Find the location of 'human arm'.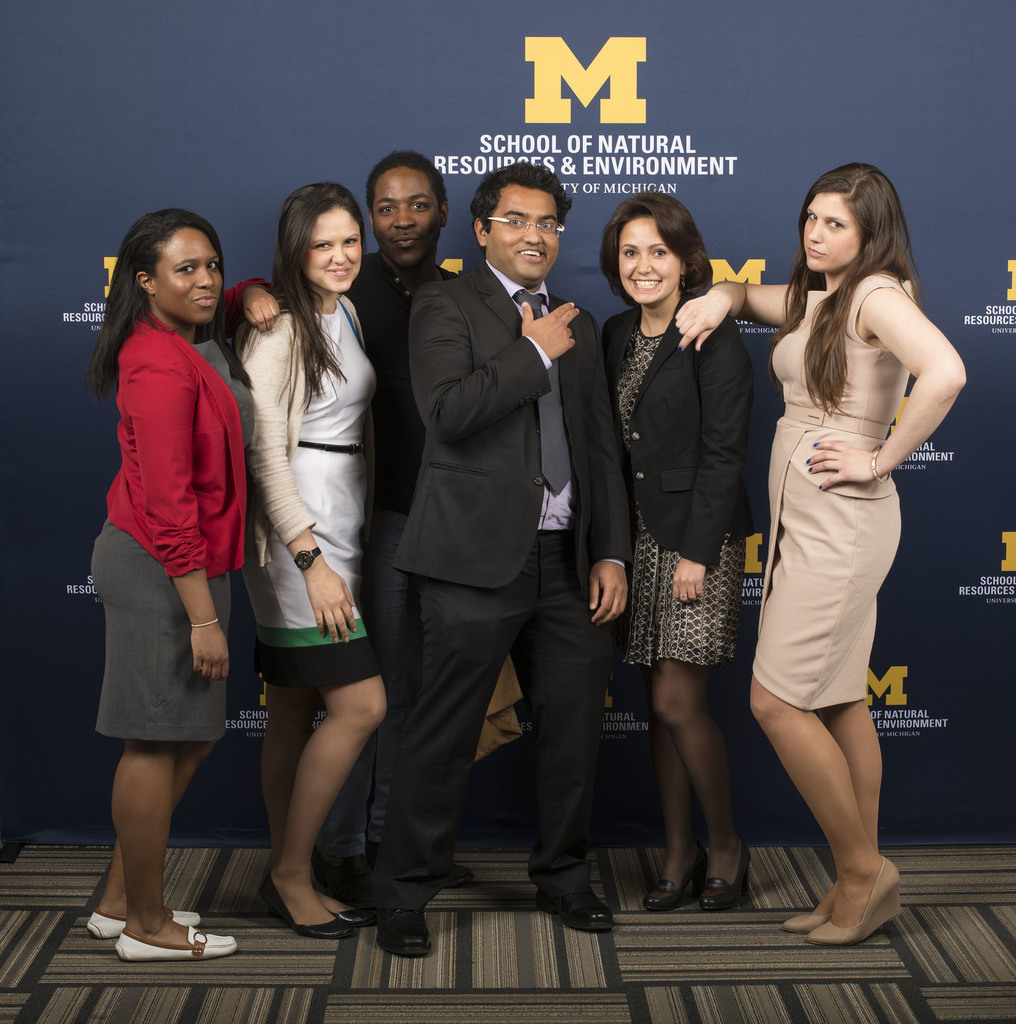
Location: locate(198, 269, 301, 340).
